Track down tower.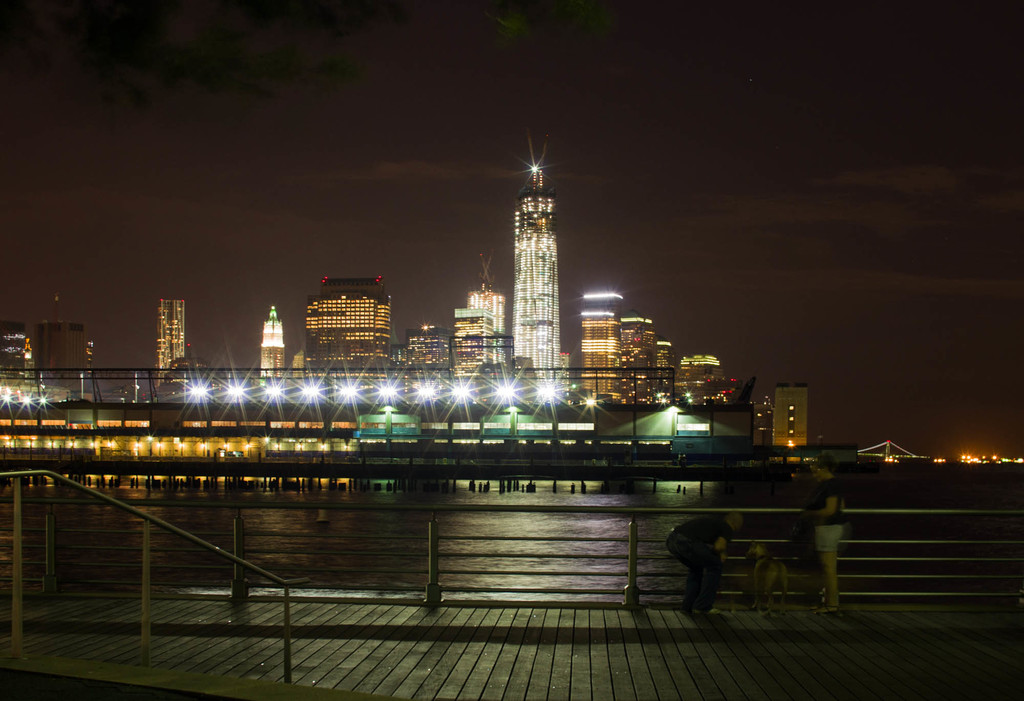
Tracked to select_region(403, 323, 445, 408).
